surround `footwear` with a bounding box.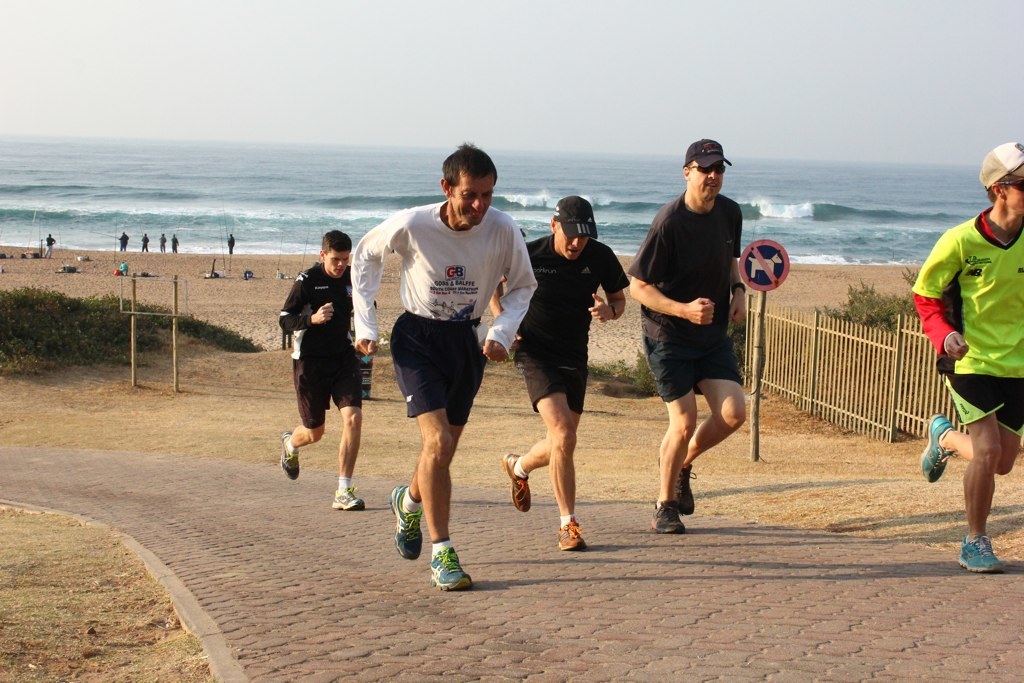
bbox=[386, 485, 424, 559].
